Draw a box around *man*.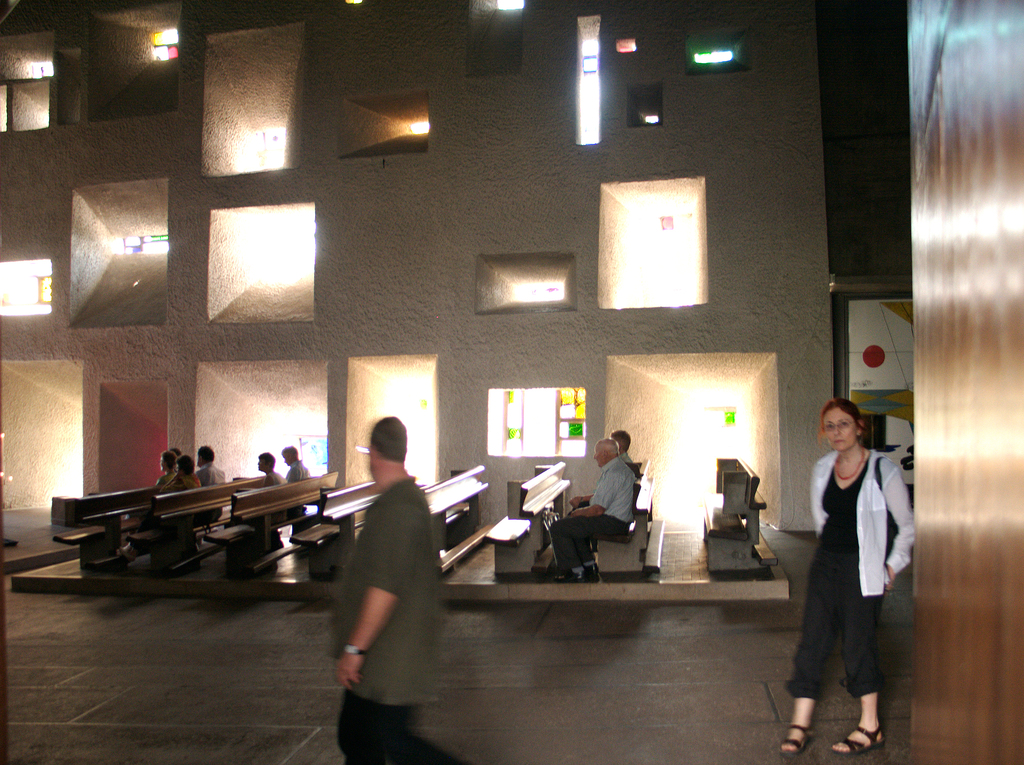
box(154, 456, 190, 504).
